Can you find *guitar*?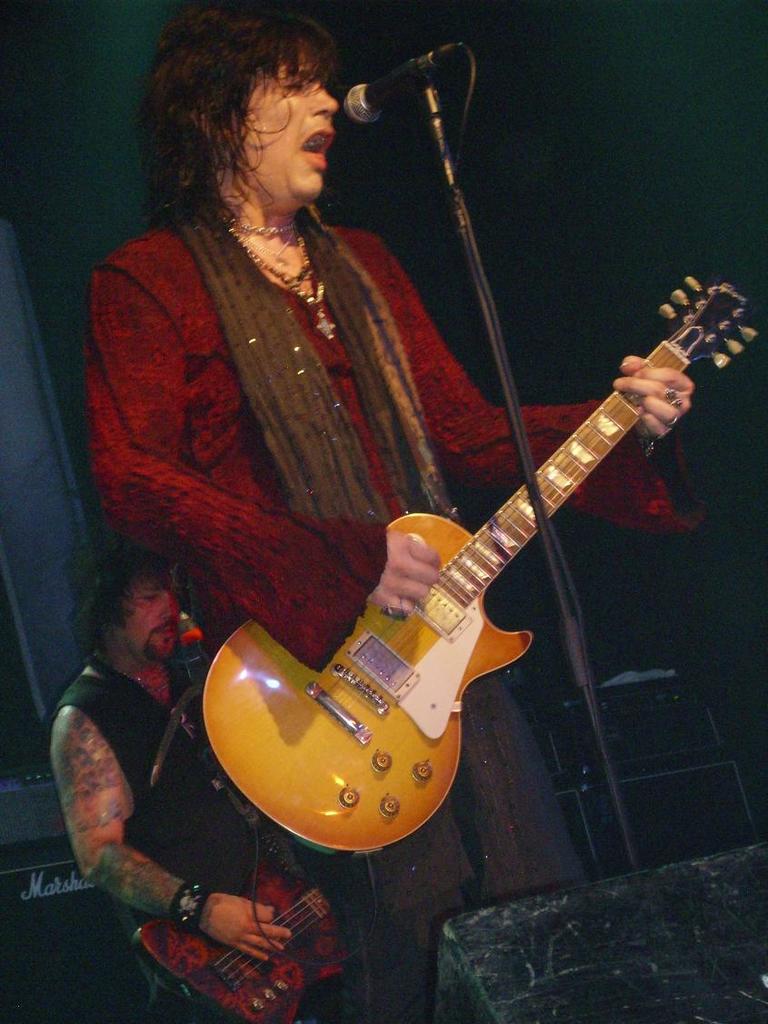
Yes, bounding box: <box>178,259,767,857</box>.
